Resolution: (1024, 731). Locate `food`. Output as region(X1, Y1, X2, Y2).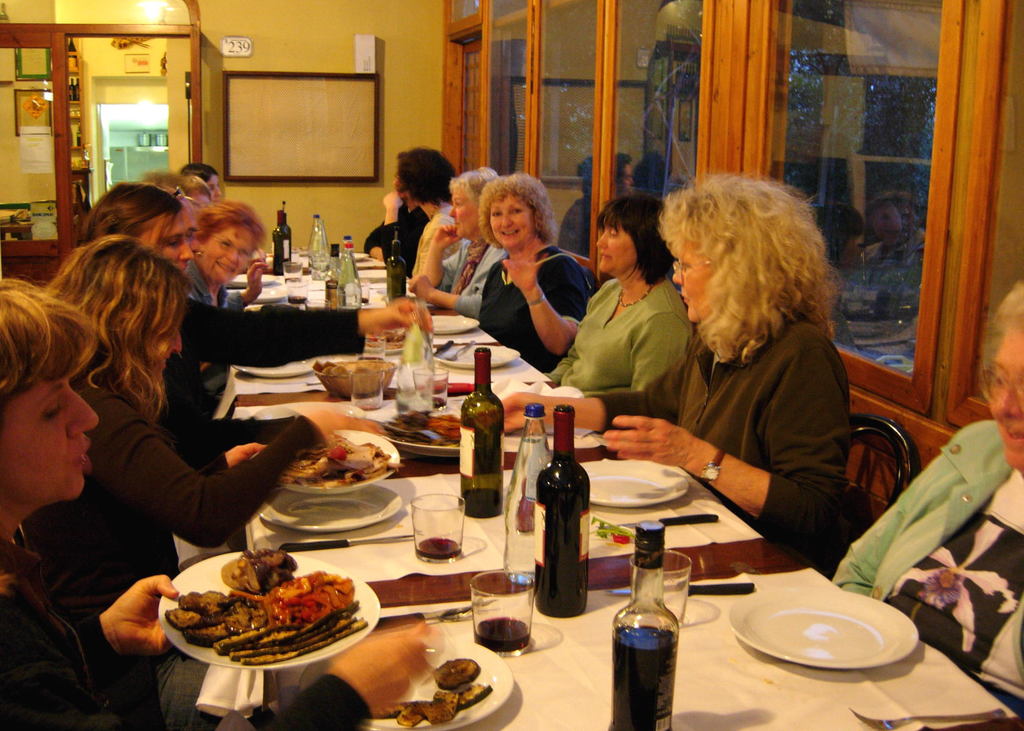
region(163, 544, 372, 669).
